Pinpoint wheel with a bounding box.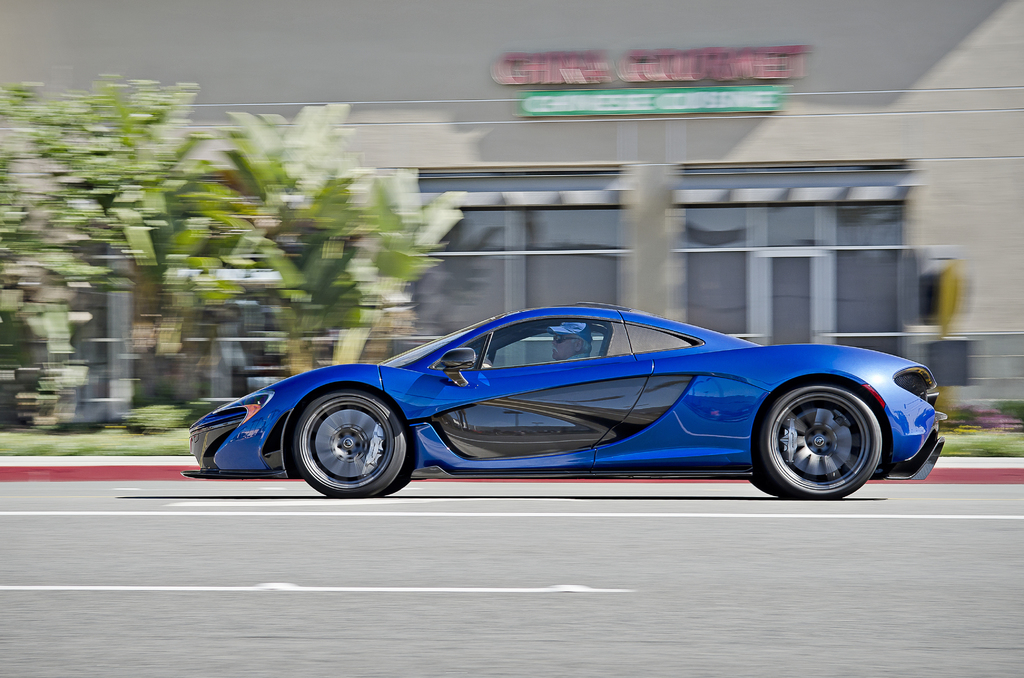
bbox(749, 376, 894, 500).
